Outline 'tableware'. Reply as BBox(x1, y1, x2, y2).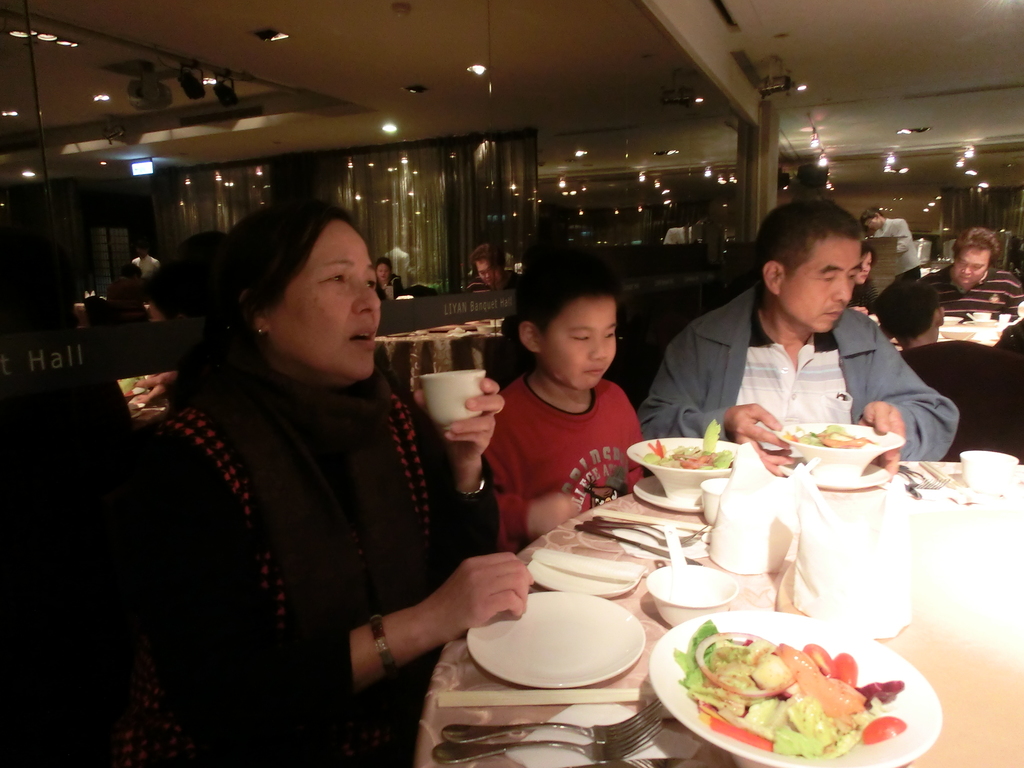
BBox(417, 328, 424, 335).
